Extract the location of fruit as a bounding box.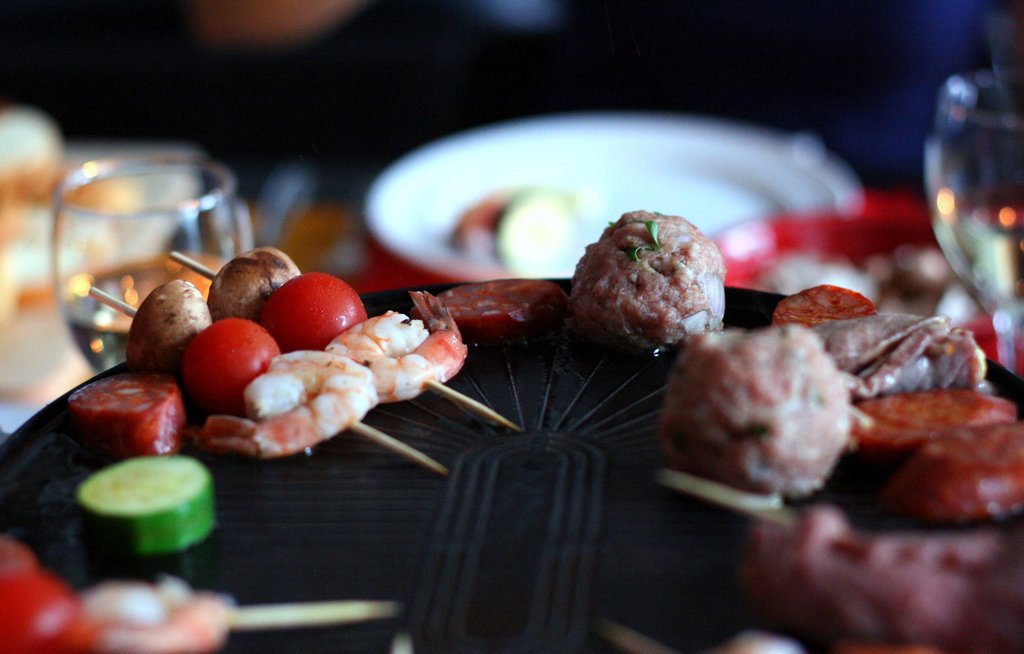
Rect(0, 564, 88, 653).
